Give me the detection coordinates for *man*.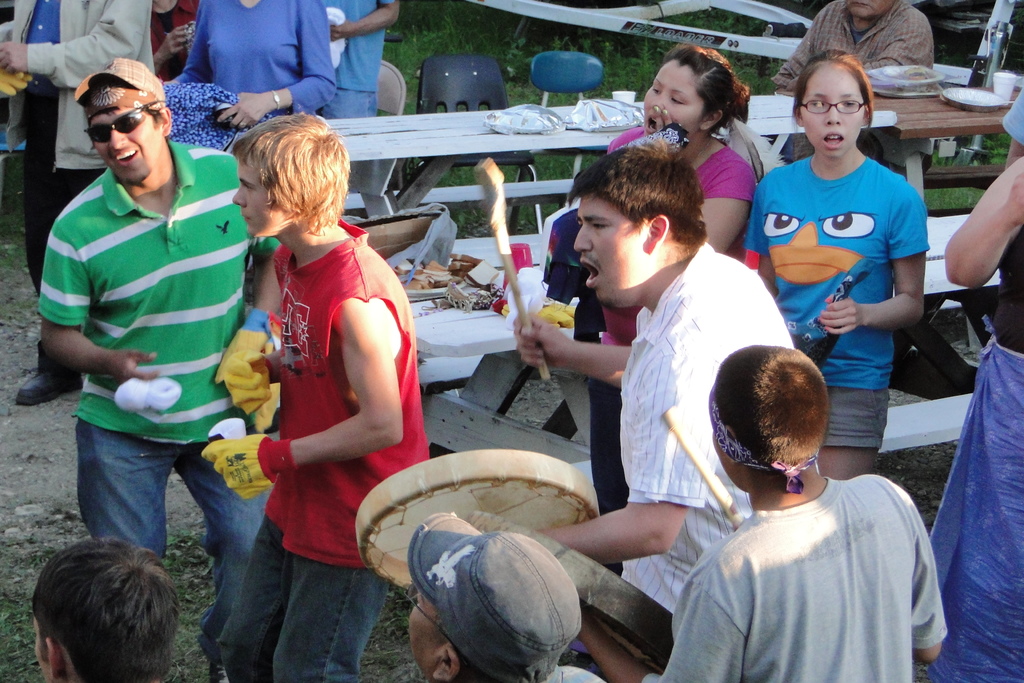
(x1=769, y1=0, x2=934, y2=93).
